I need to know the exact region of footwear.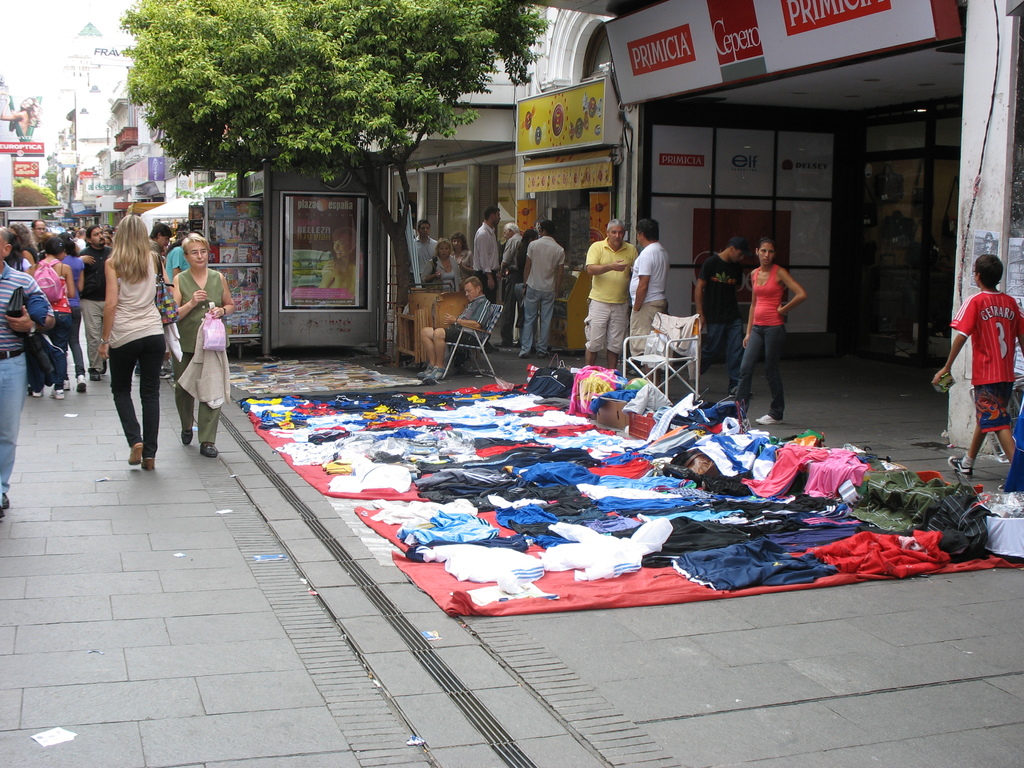
Region: x1=75, y1=374, x2=88, y2=392.
